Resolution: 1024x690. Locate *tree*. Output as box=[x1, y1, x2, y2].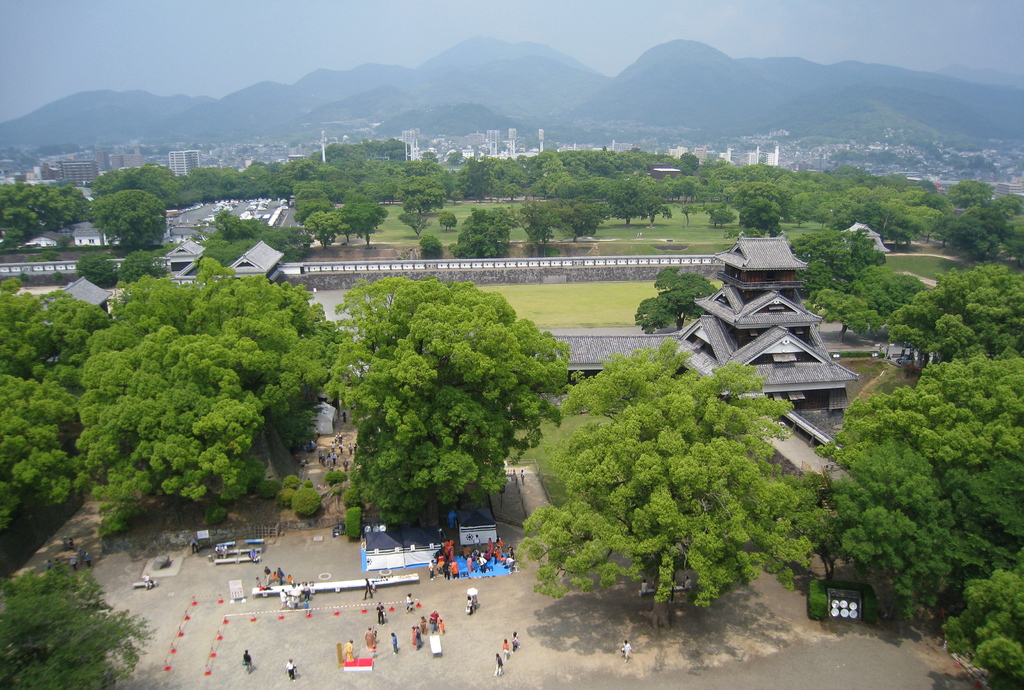
box=[106, 336, 280, 495].
